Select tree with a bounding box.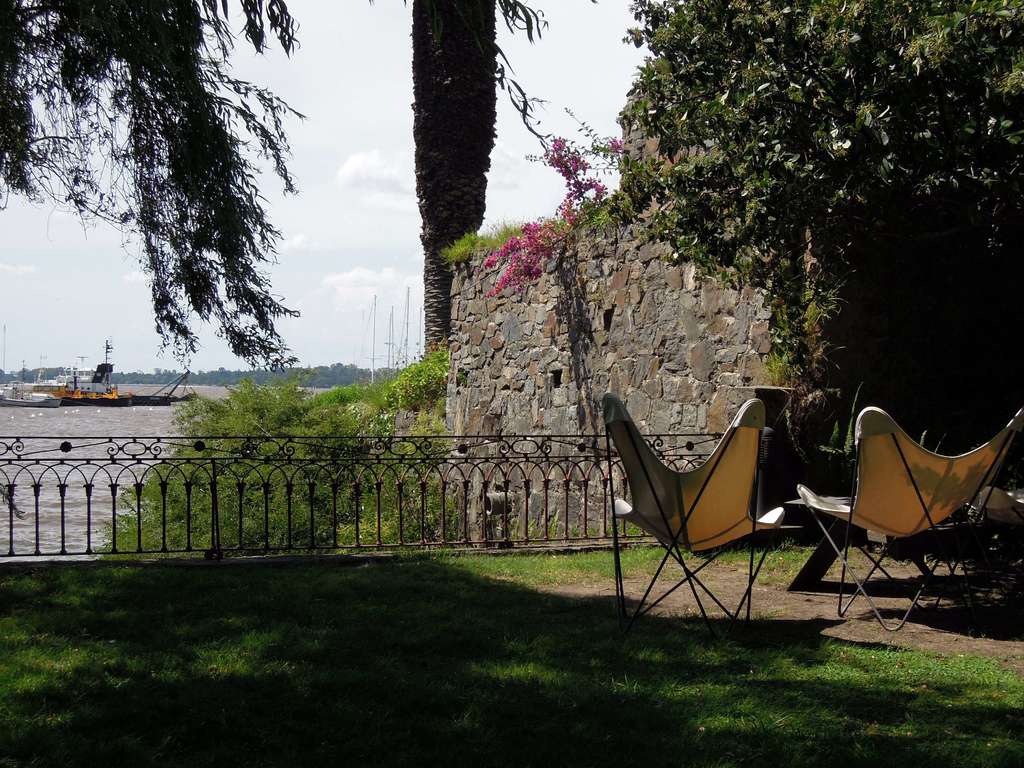
bbox=(412, 0, 522, 380).
